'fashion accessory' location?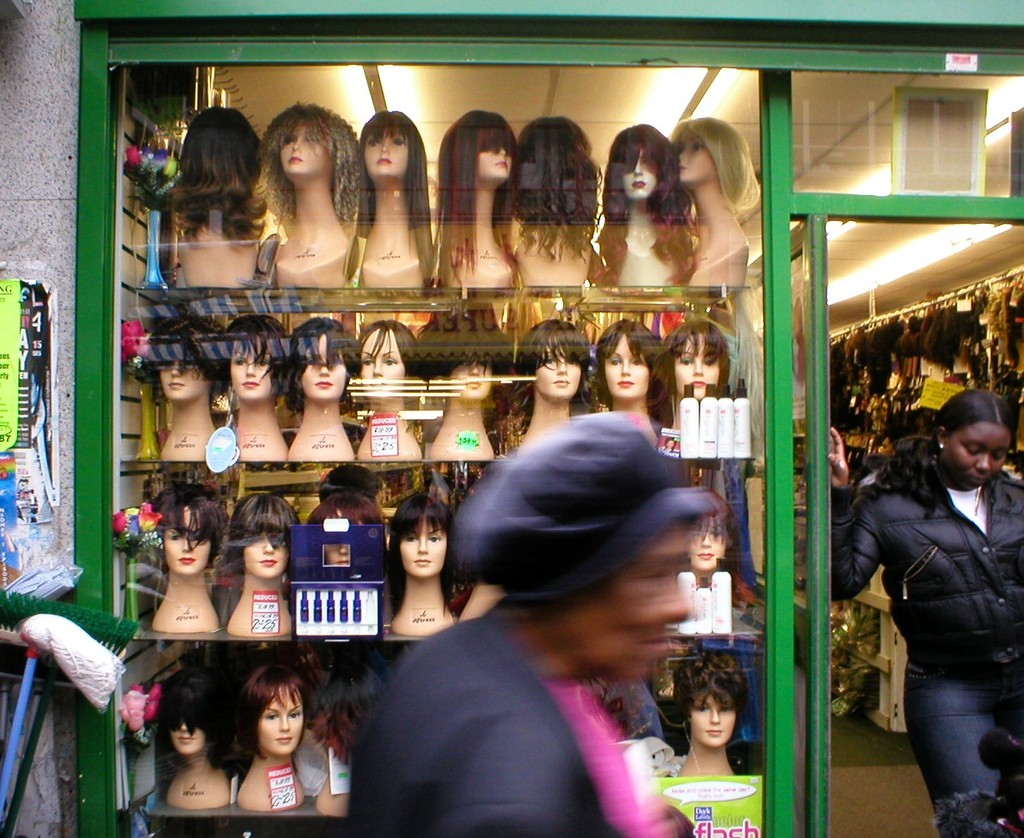
439:409:721:616
